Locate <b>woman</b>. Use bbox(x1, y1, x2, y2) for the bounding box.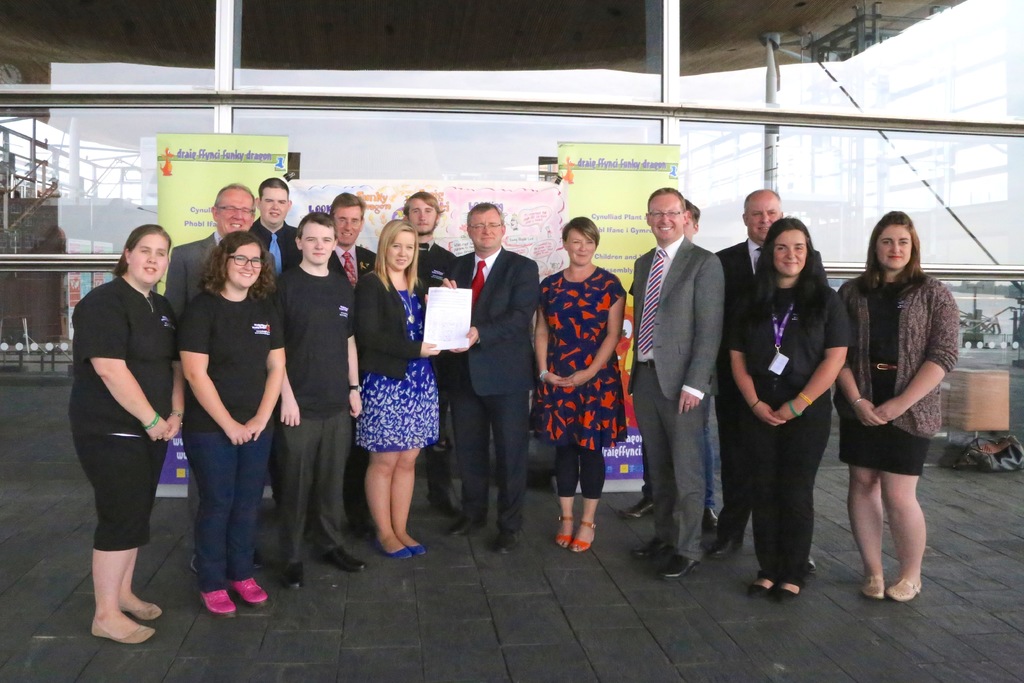
bbox(67, 220, 184, 646).
